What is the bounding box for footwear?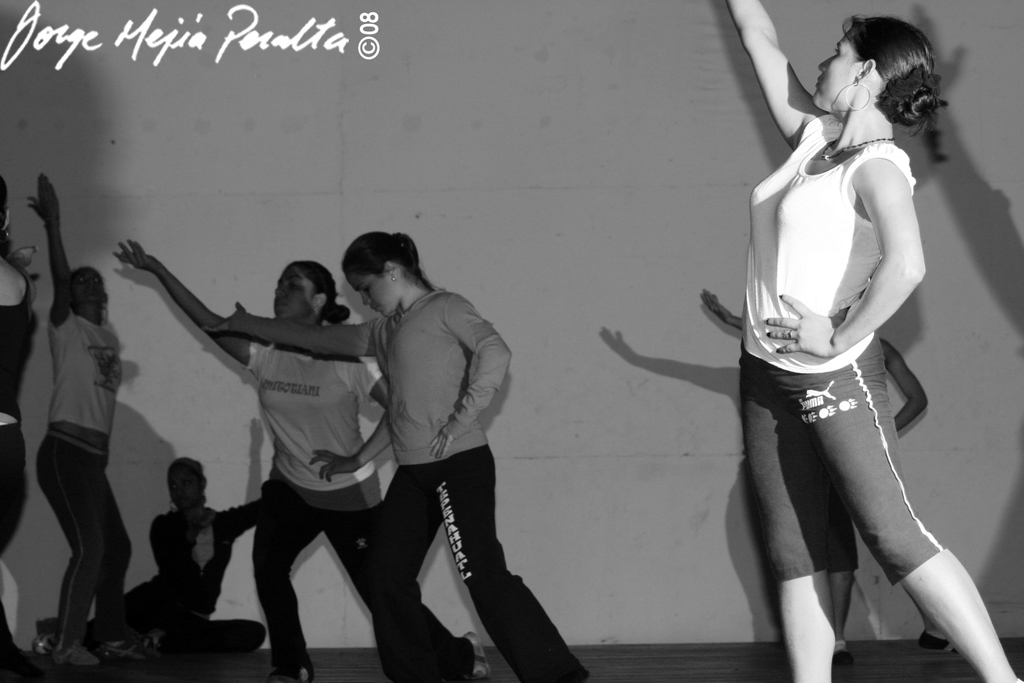
<bbox>98, 636, 160, 669</bbox>.
